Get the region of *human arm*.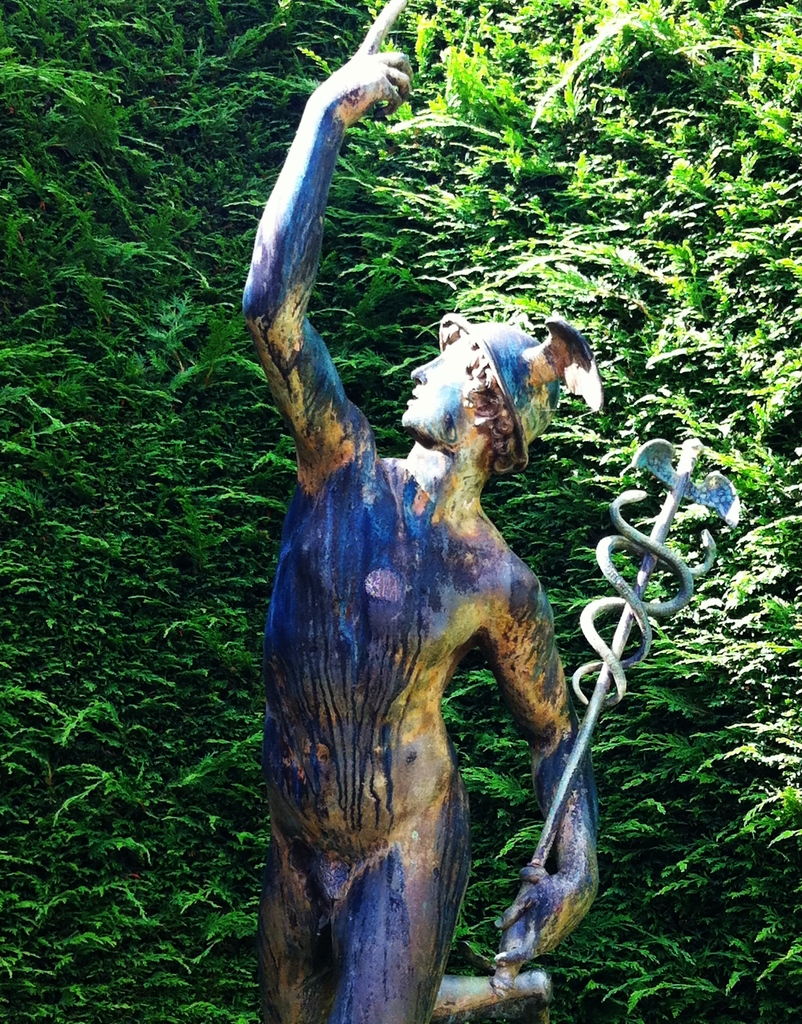
x1=479 y1=564 x2=600 y2=966.
